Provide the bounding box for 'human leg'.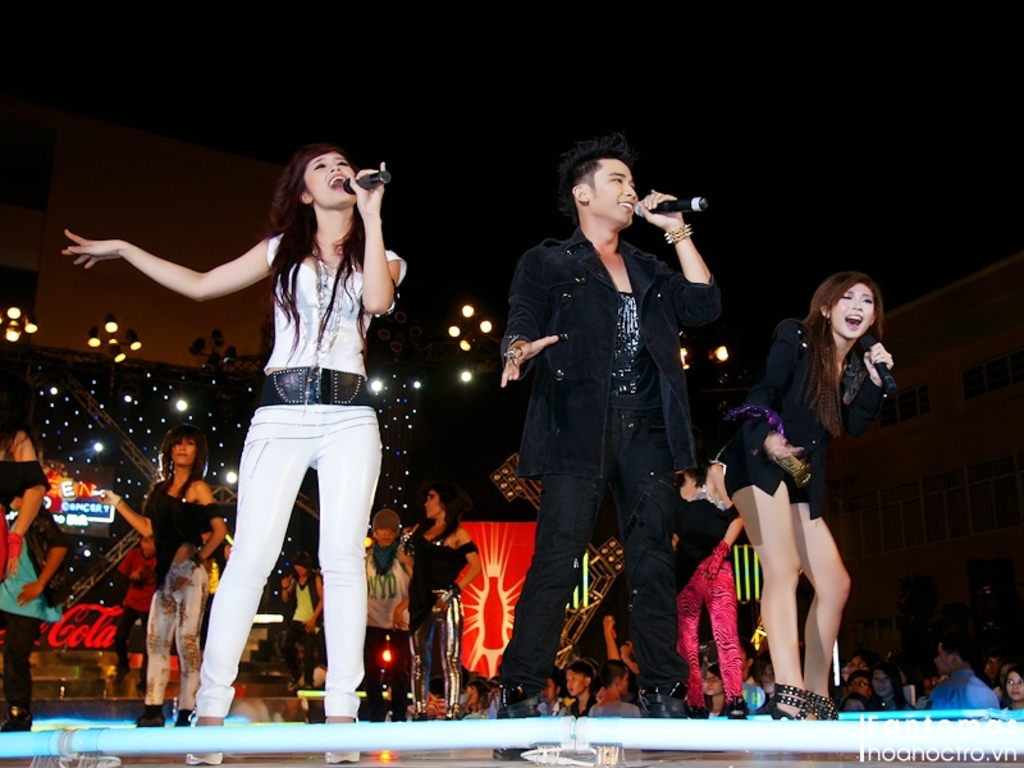
crop(500, 407, 607, 756).
